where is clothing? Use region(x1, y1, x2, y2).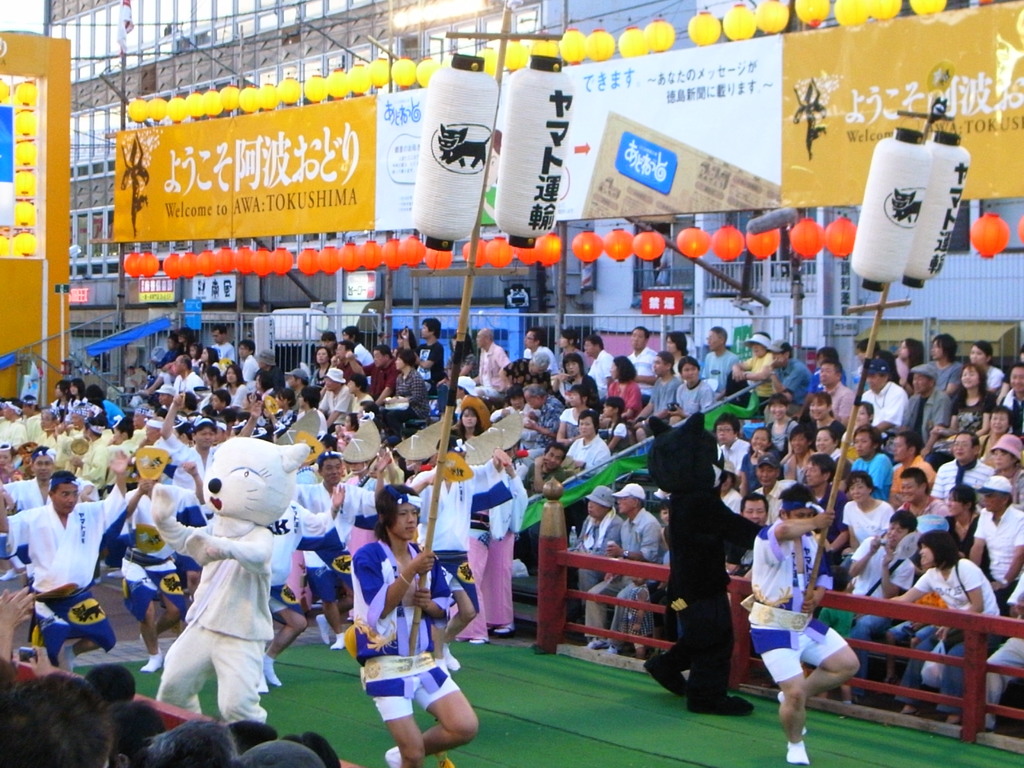
region(832, 383, 858, 426).
